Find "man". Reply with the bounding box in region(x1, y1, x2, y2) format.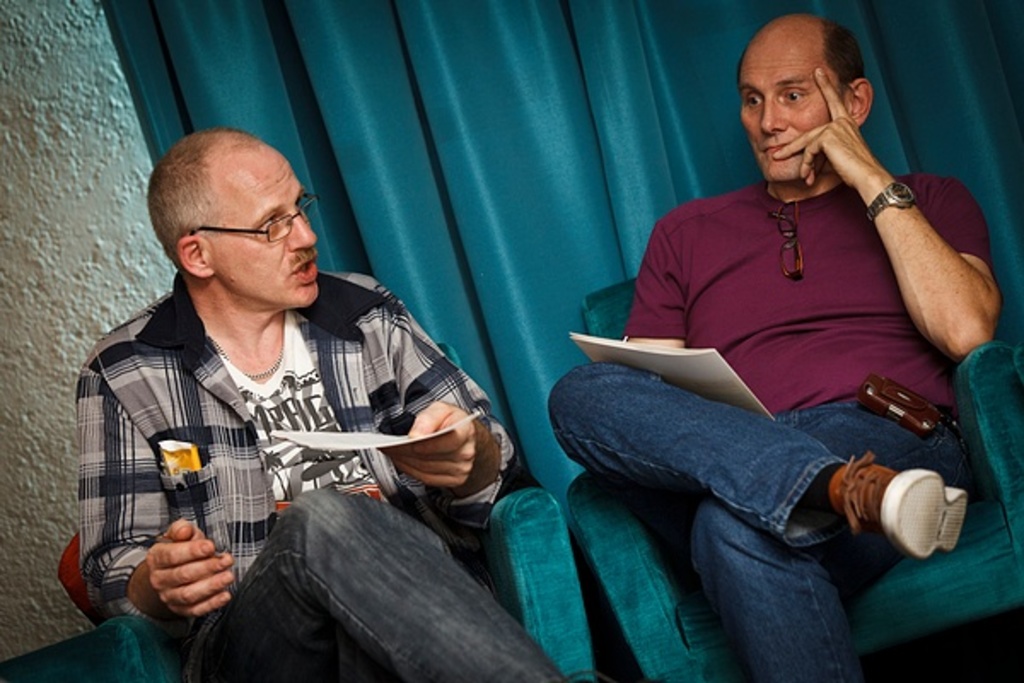
region(544, 10, 988, 681).
